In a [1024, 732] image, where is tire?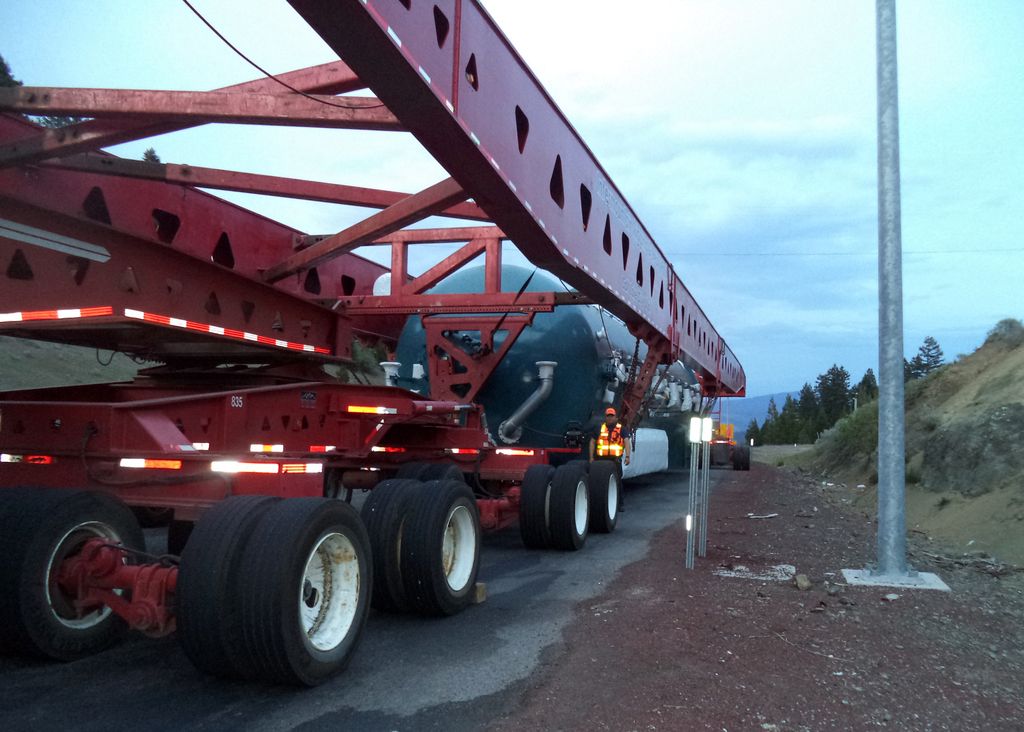
0:487:45:651.
